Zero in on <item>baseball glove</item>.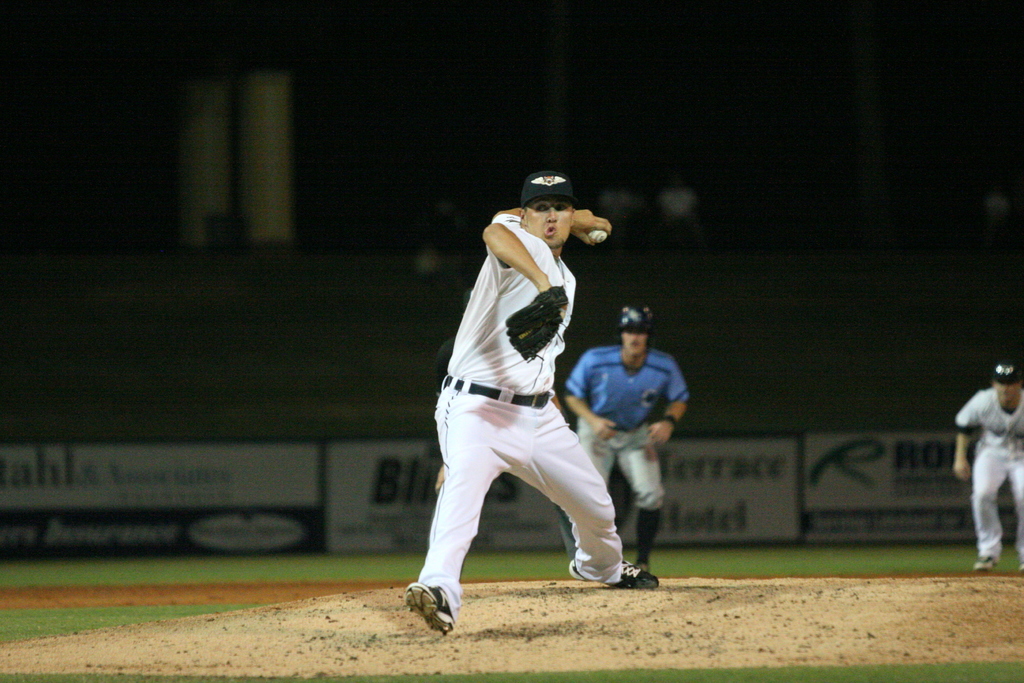
Zeroed in: [left=502, top=286, right=569, bottom=361].
